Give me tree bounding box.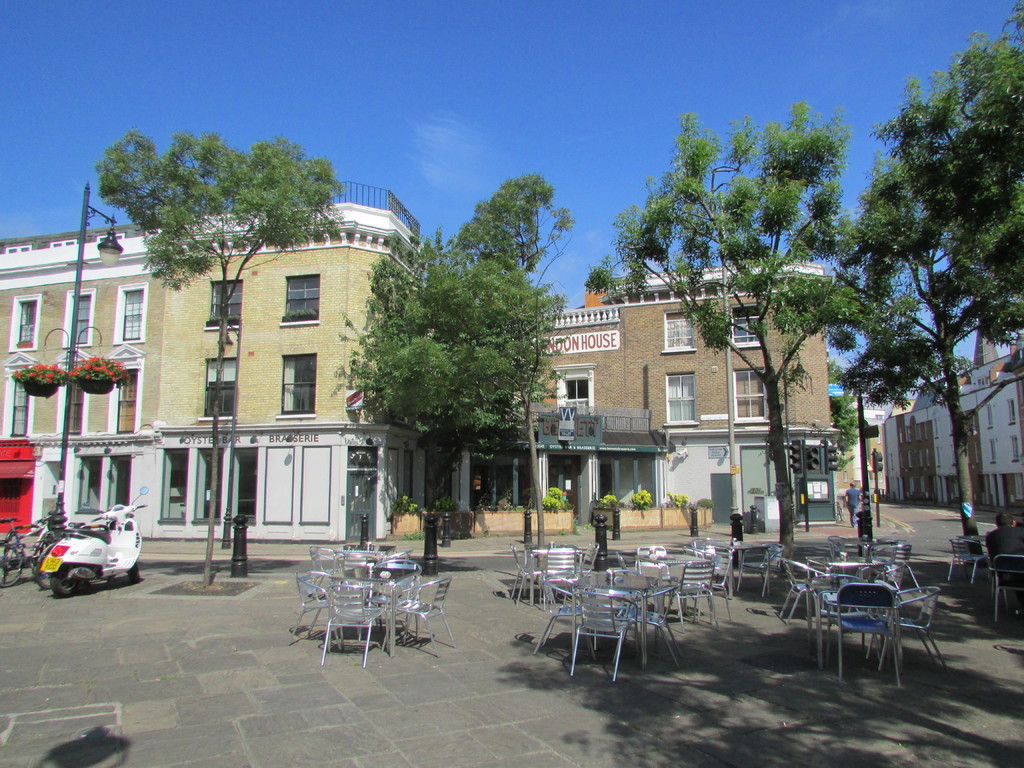
(left=823, top=392, right=874, bottom=472).
